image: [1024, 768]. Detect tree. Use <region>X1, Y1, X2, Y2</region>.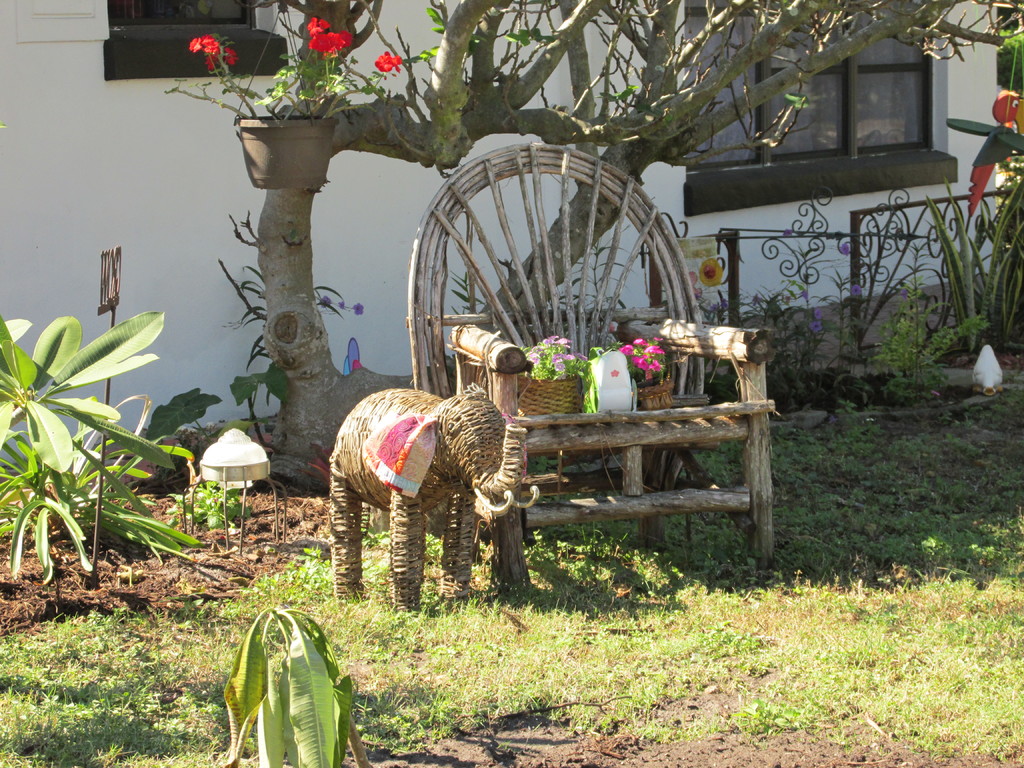
<region>215, 0, 1023, 493</region>.
